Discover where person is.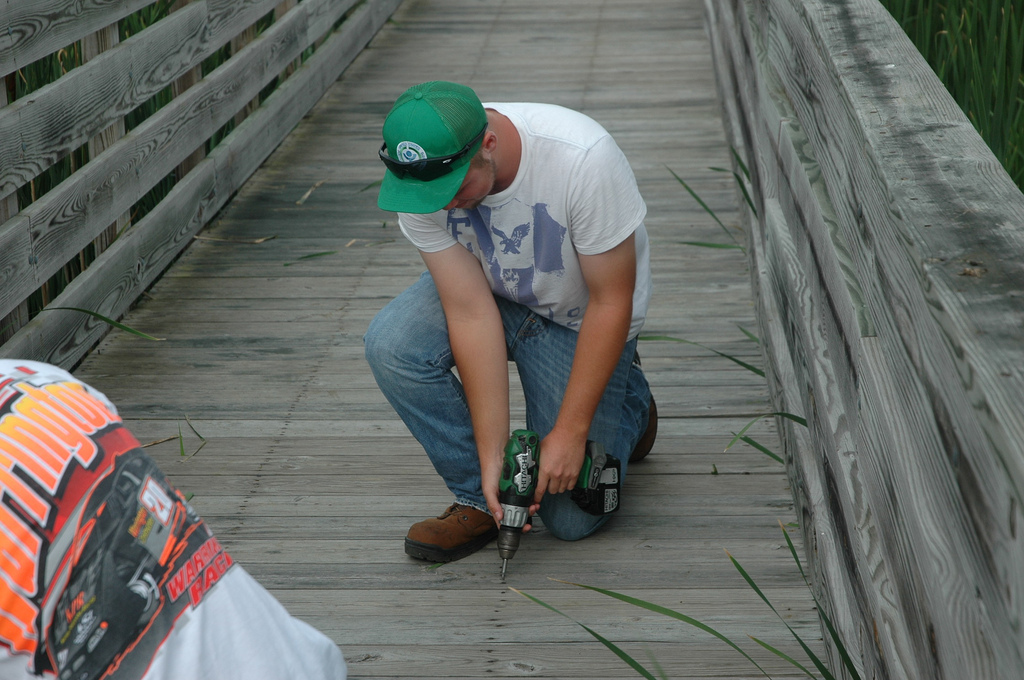
Discovered at (0, 351, 345, 679).
